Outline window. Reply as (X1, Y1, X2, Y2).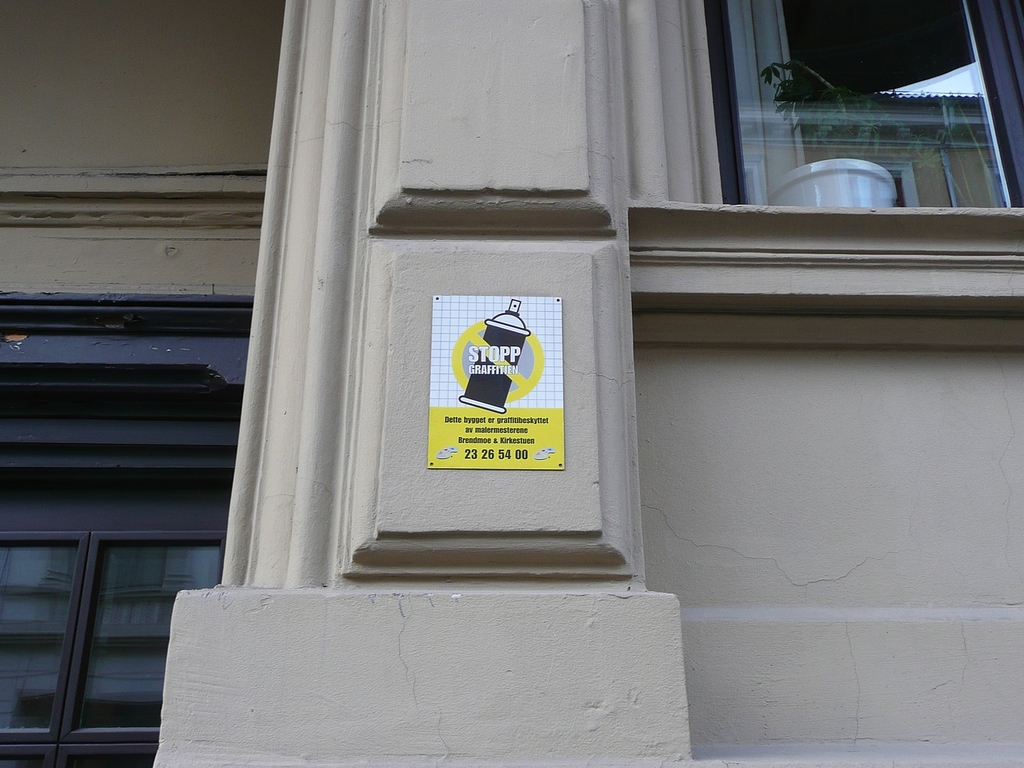
(0, 282, 514, 766).
